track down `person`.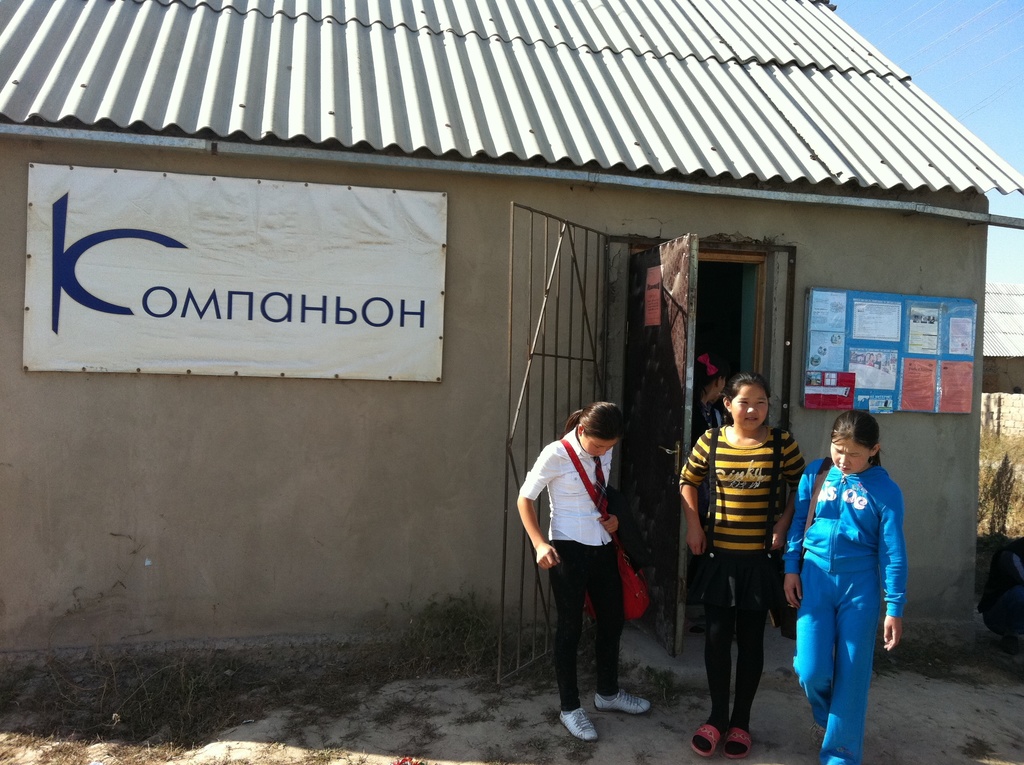
Tracked to (687,351,732,449).
